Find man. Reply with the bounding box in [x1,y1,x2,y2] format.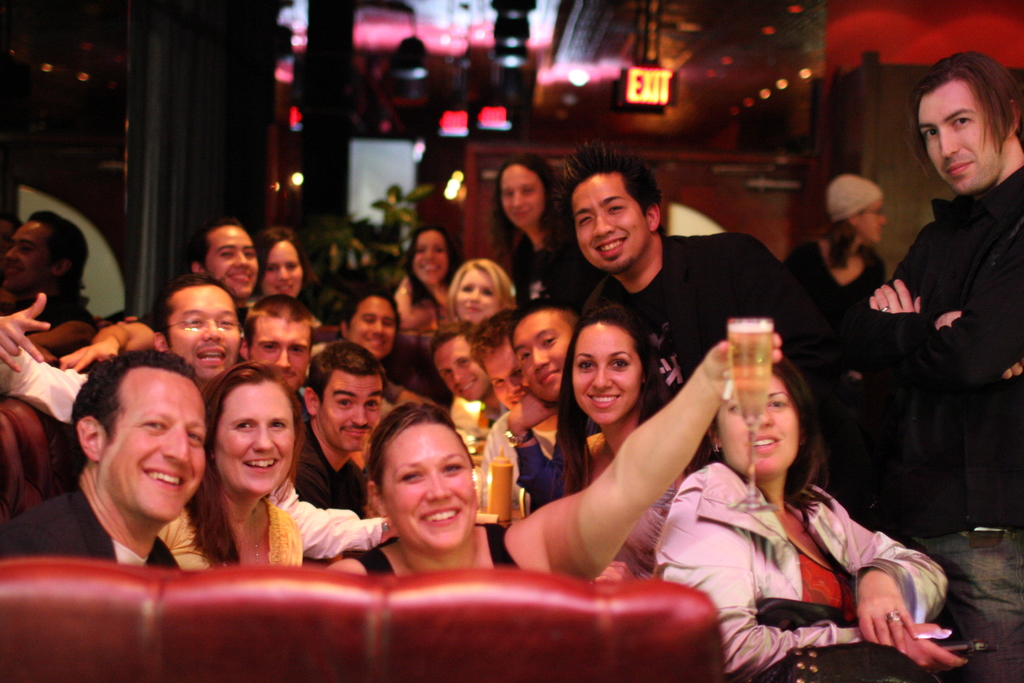
[483,307,559,512].
